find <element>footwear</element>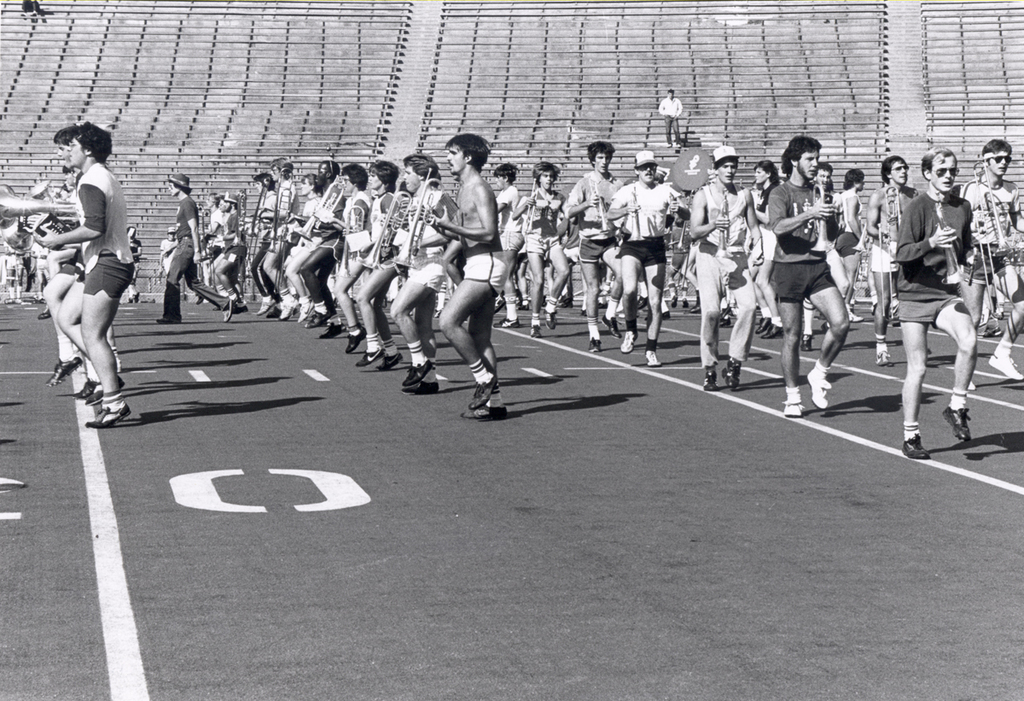
(316, 318, 347, 336)
